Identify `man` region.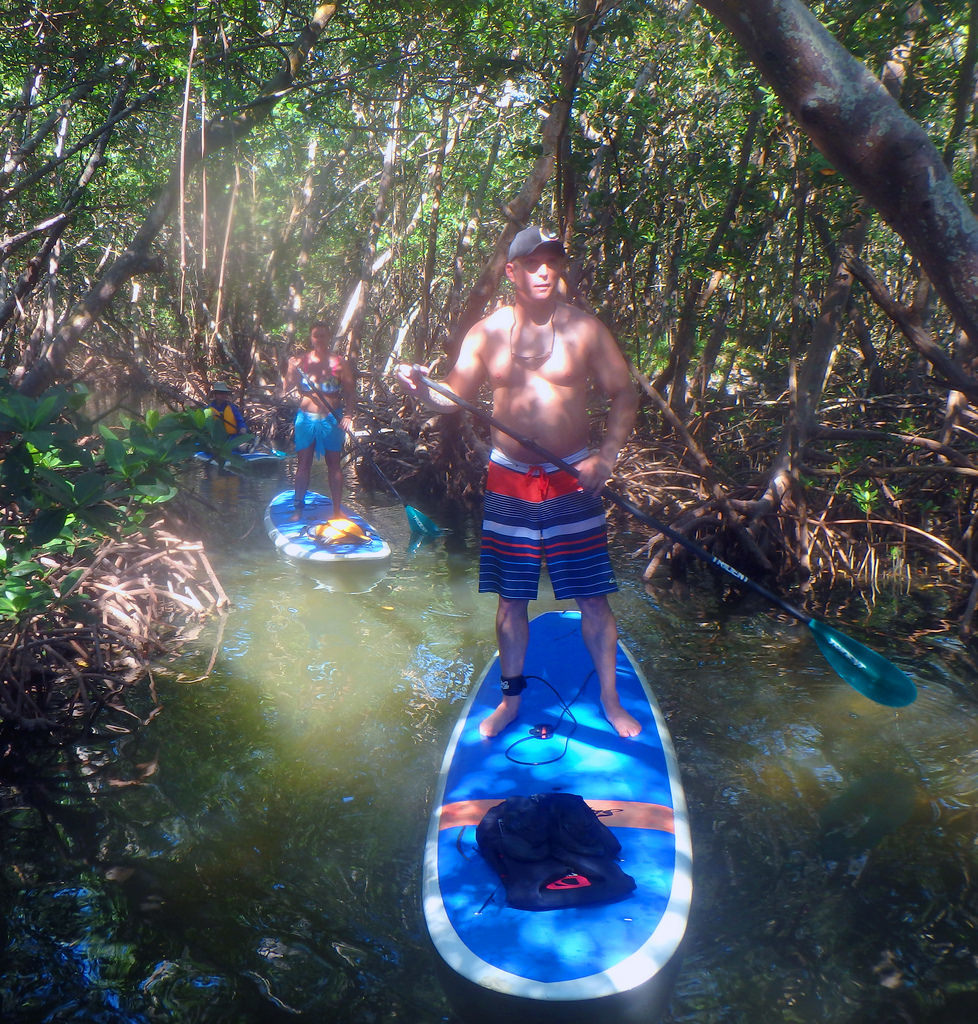
Region: detection(198, 381, 253, 451).
